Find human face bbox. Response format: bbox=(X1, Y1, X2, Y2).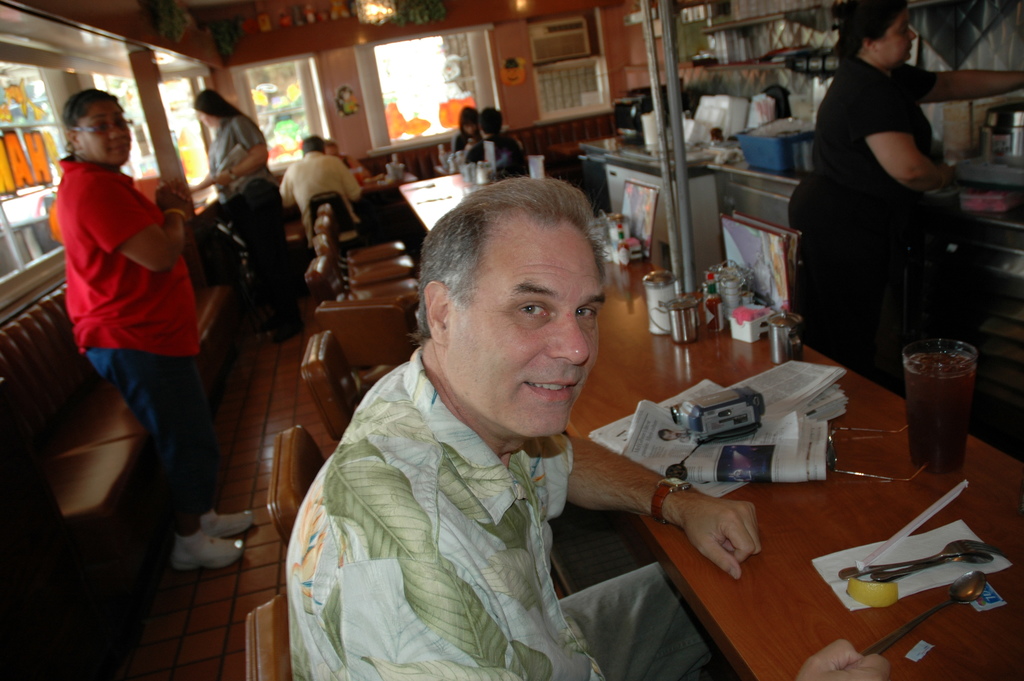
bbox=(81, 101, 130, 161).
